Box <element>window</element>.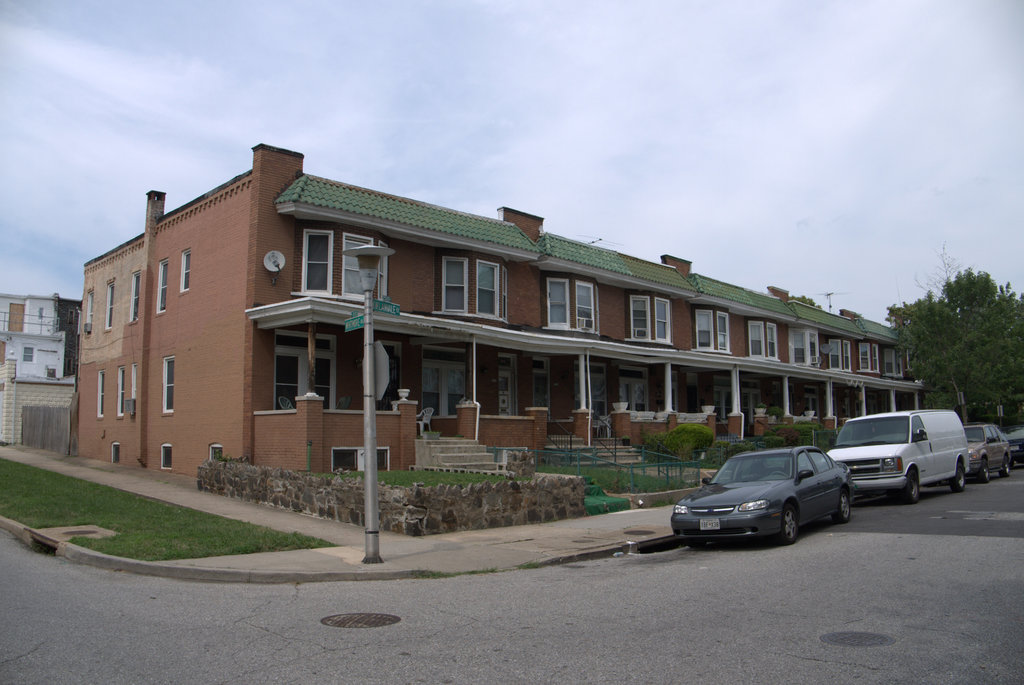
l=305, t=232, r=392, b=306.
